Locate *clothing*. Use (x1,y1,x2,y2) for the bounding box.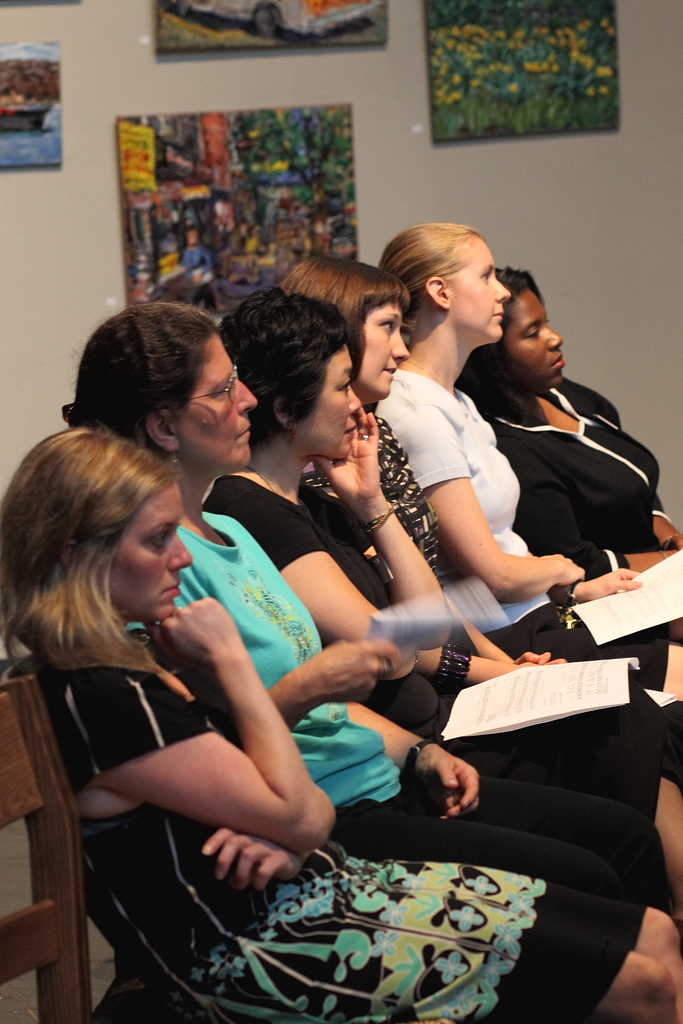
(12,651,635,1023).
